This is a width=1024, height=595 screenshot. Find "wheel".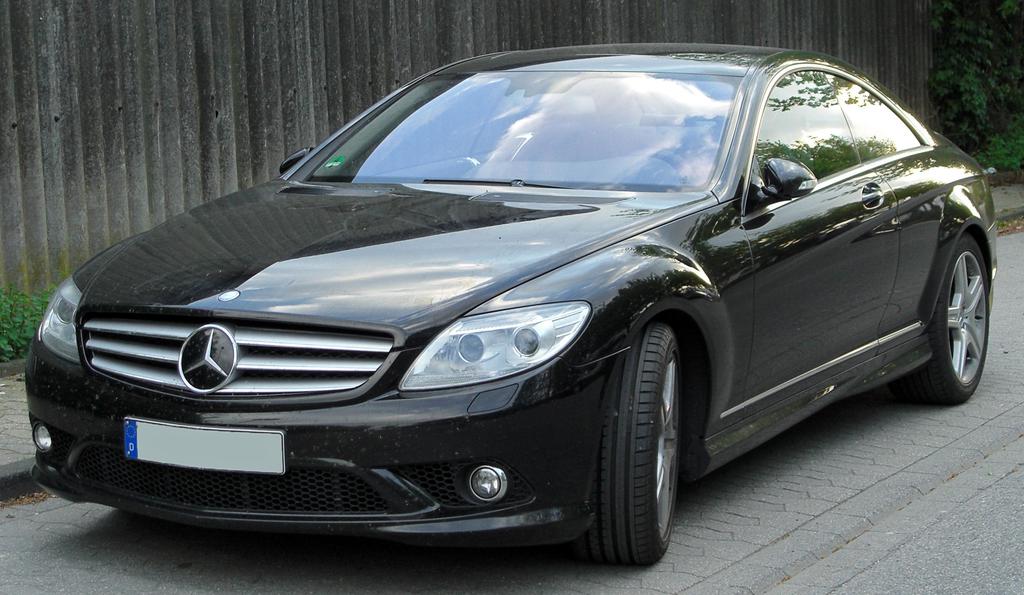
Bounding box: (902,233,995,399).
